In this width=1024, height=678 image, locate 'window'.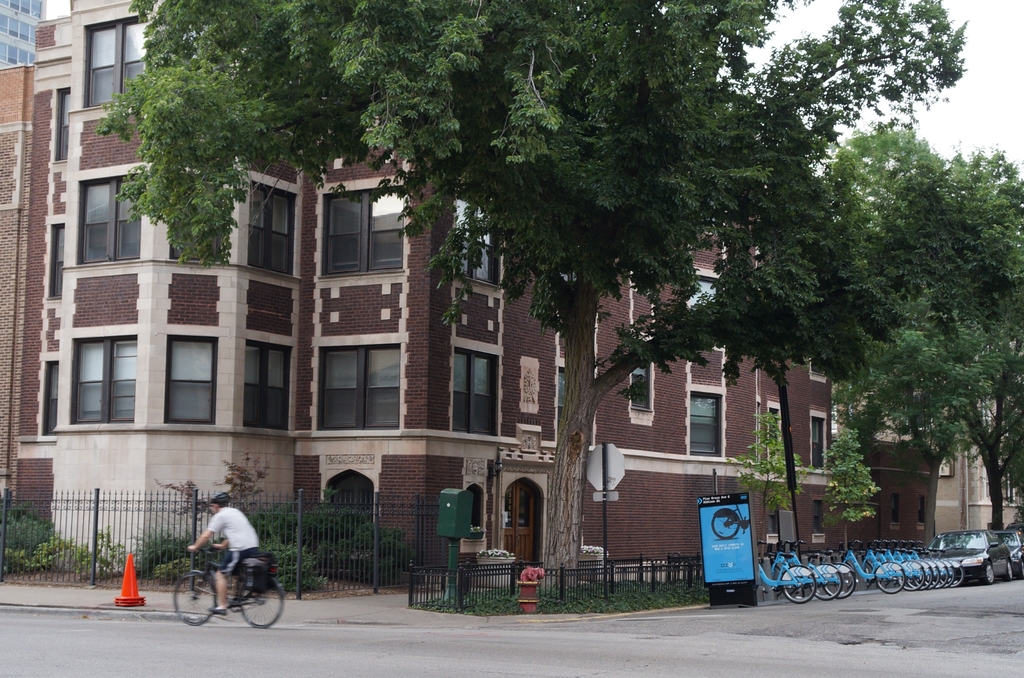
Bounding box: x1=325, y1=189, x2=410, y2=278.
